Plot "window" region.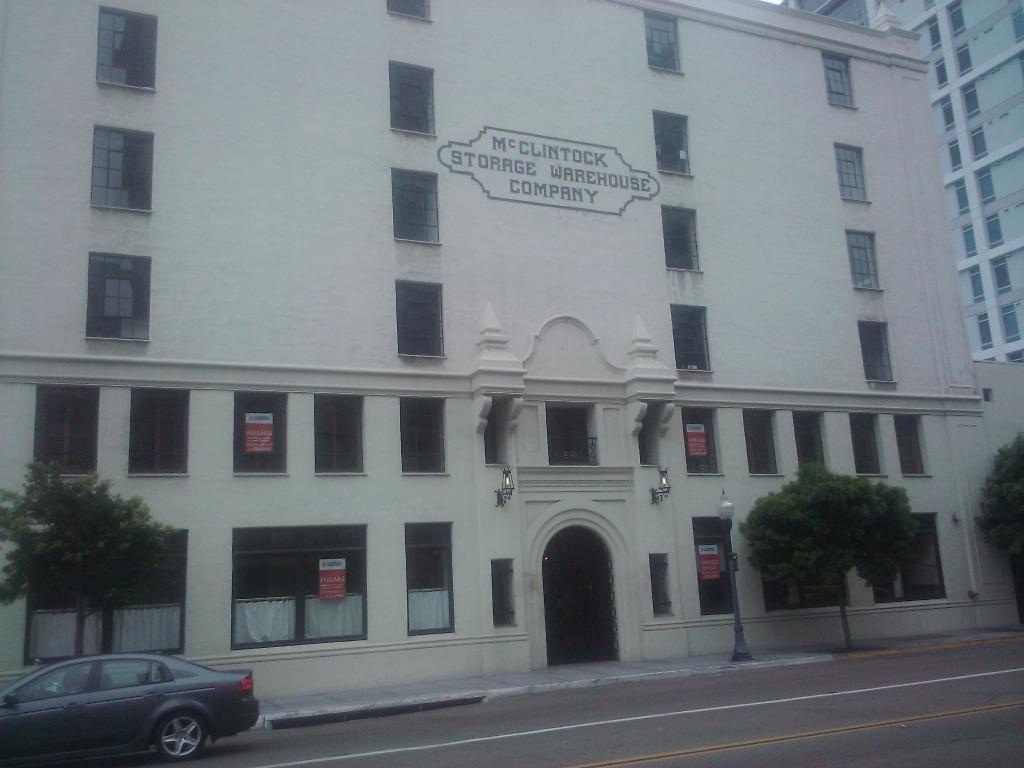
Plotted at 870 510 948 606.
